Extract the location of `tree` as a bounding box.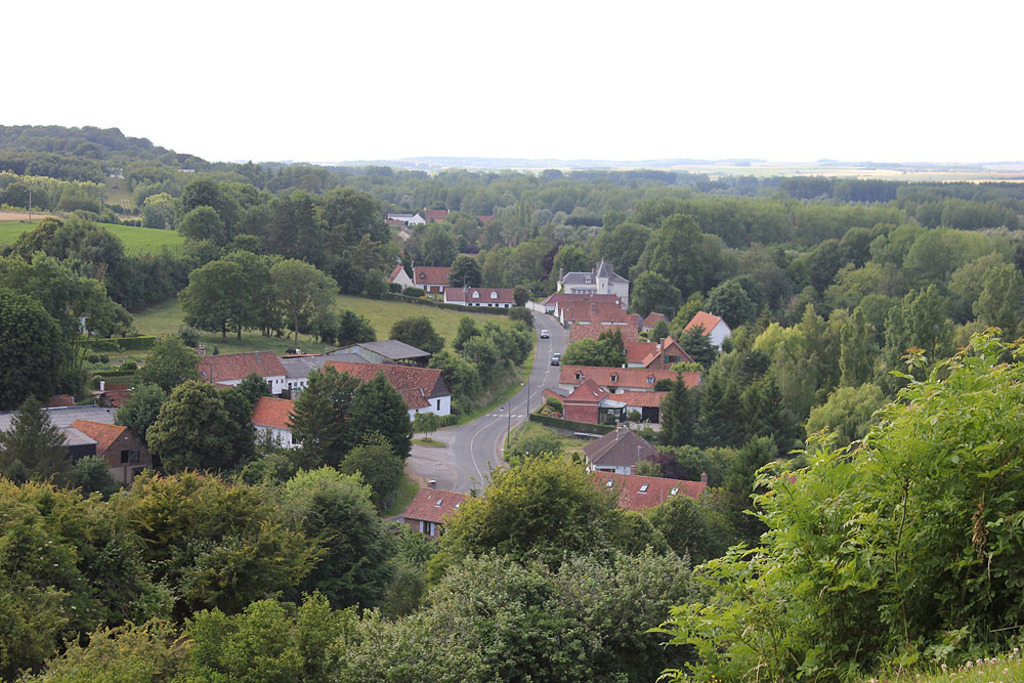
[x1=263, y1=187, x2=323, y2=250].
